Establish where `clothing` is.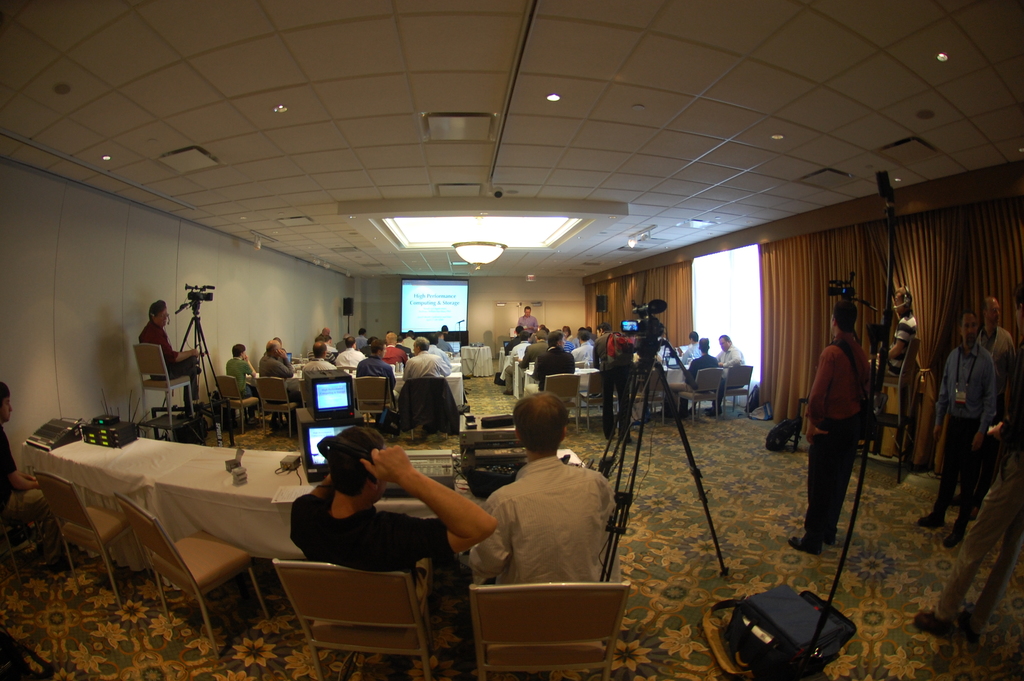
Established at 228 357 254 413.
